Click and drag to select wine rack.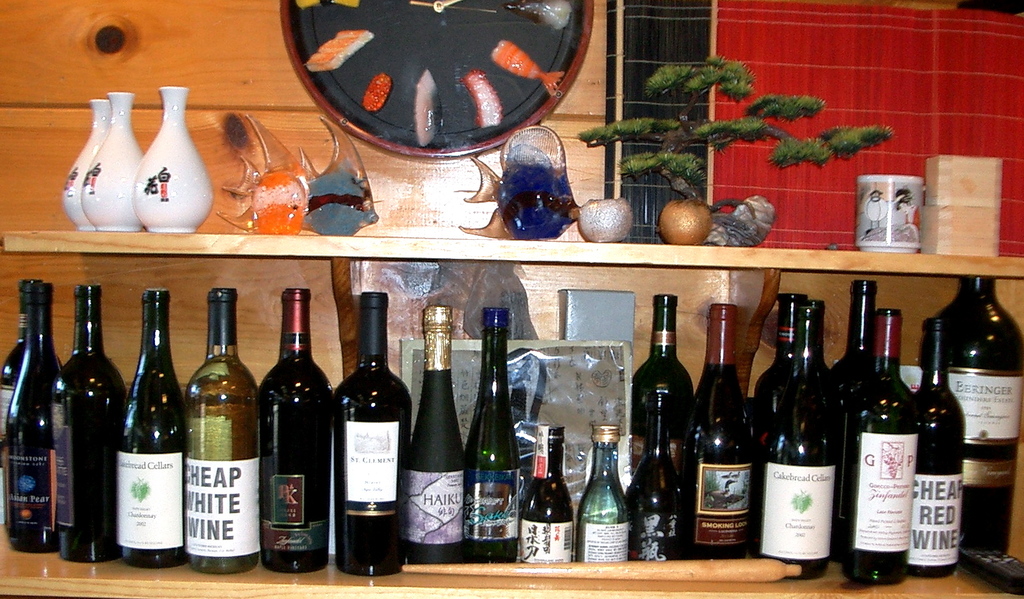
Selection: select_region(110, 82, 1023, 570).
